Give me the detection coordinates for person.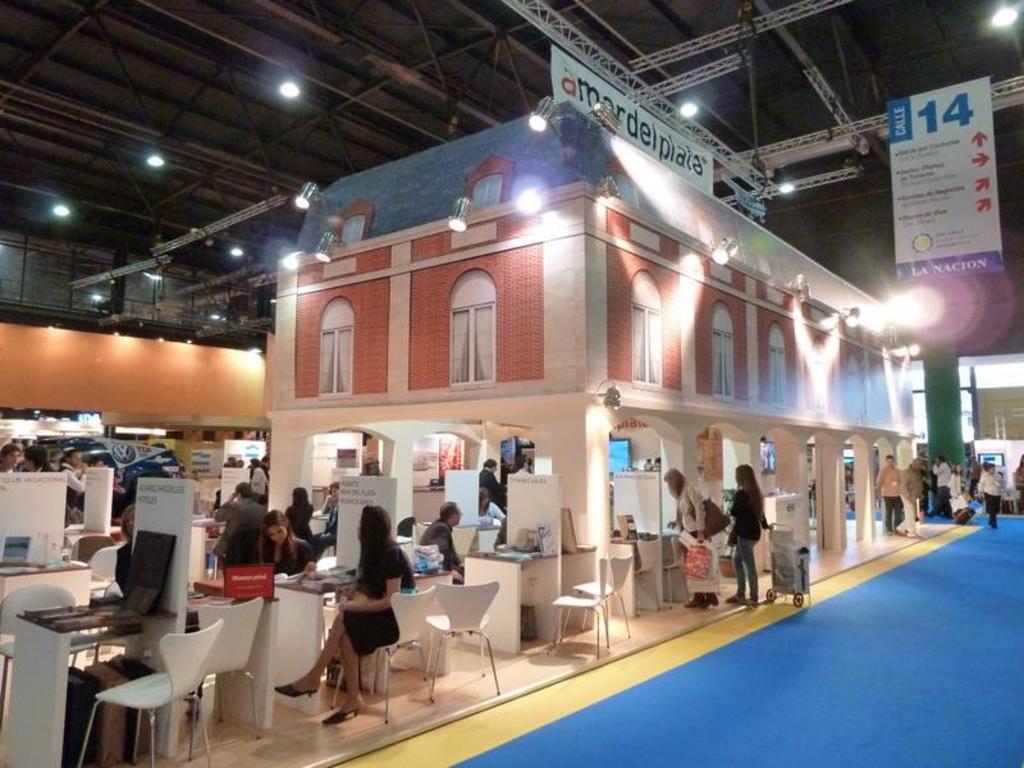
[left=59, top=448, right=86, bottom=509].
